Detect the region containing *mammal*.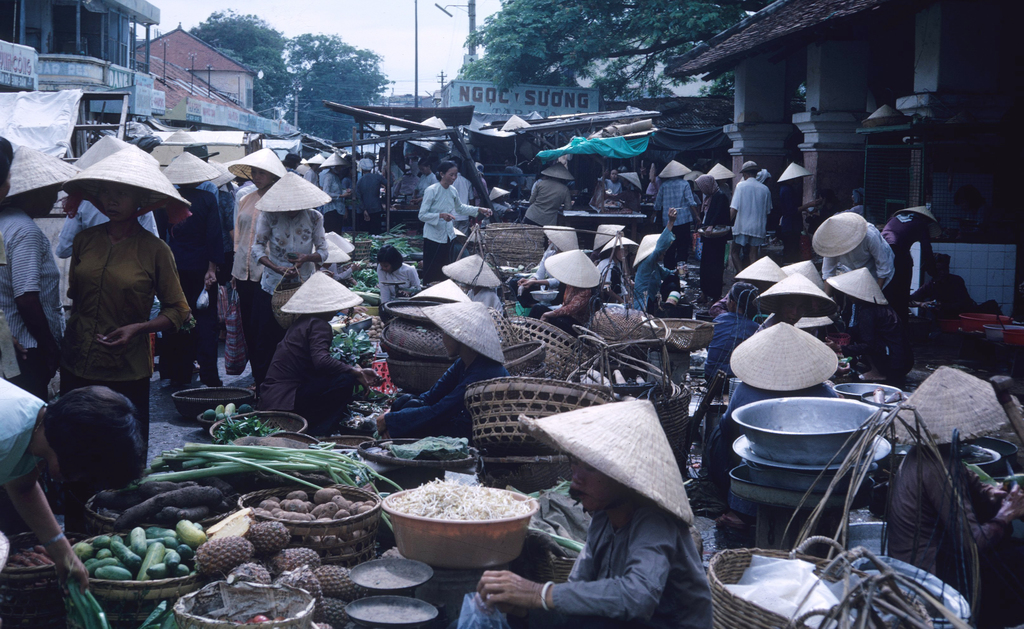
(x1=253, y1=272, x2=387, y2=437).
